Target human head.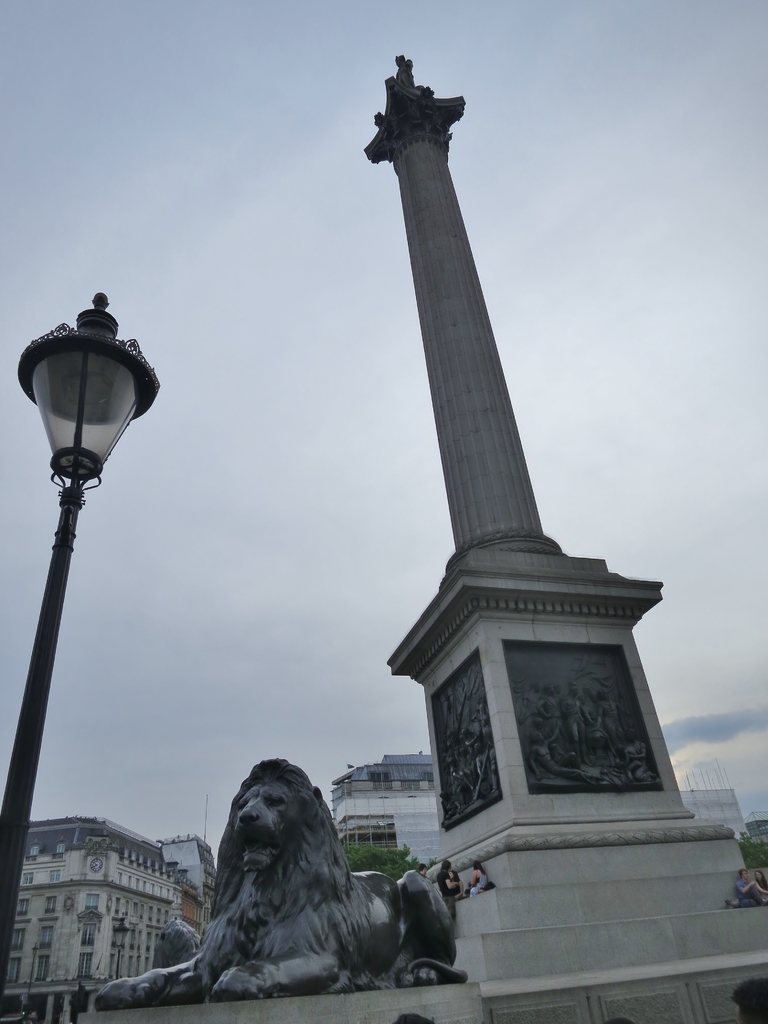
Target region: 737 866 749 880.
